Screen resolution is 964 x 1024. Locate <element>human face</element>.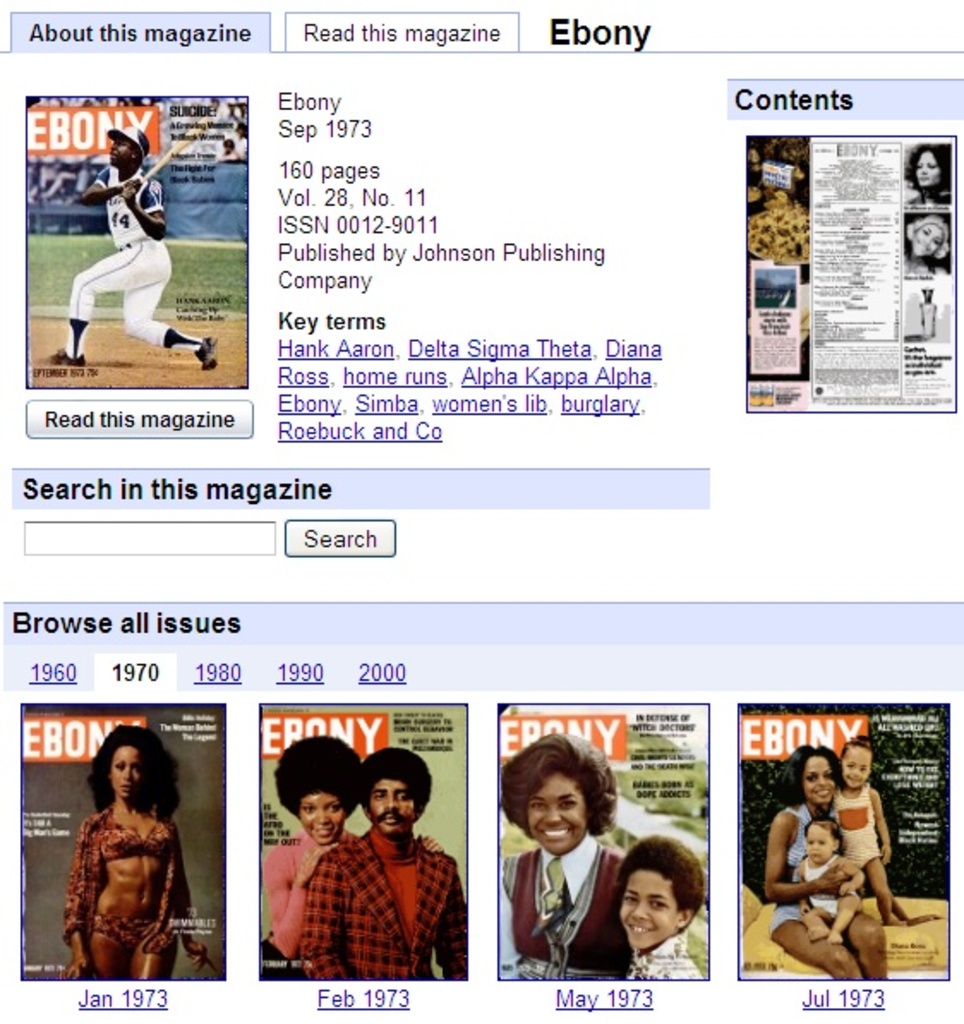
region(913, 225, 945, 256).
